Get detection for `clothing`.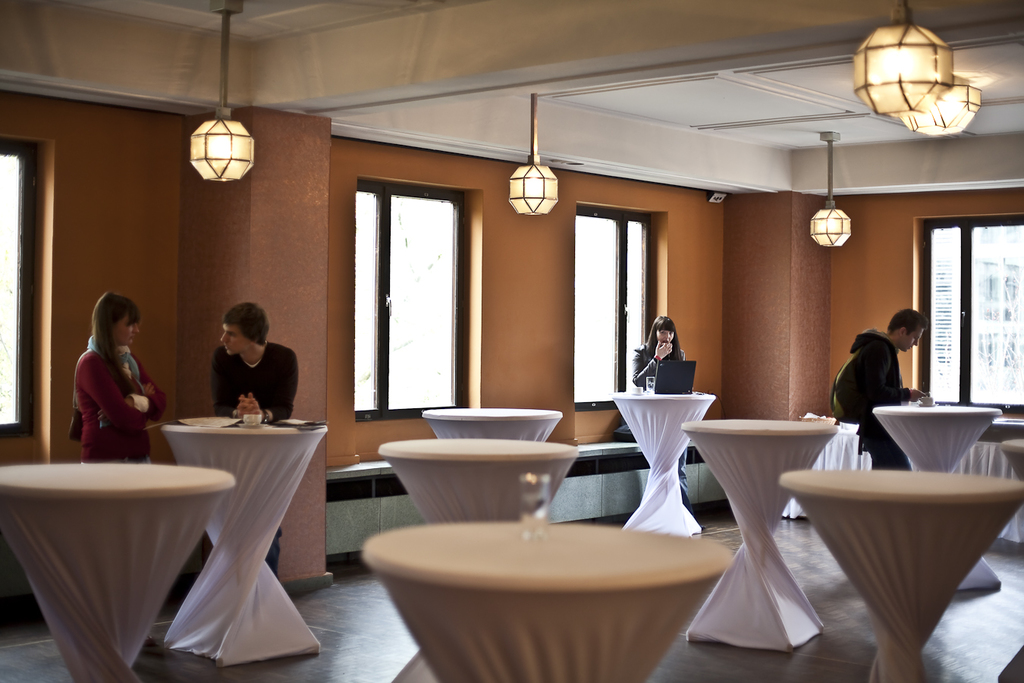
Detection: x1=209, y1=335, x2=298, y2=577.
